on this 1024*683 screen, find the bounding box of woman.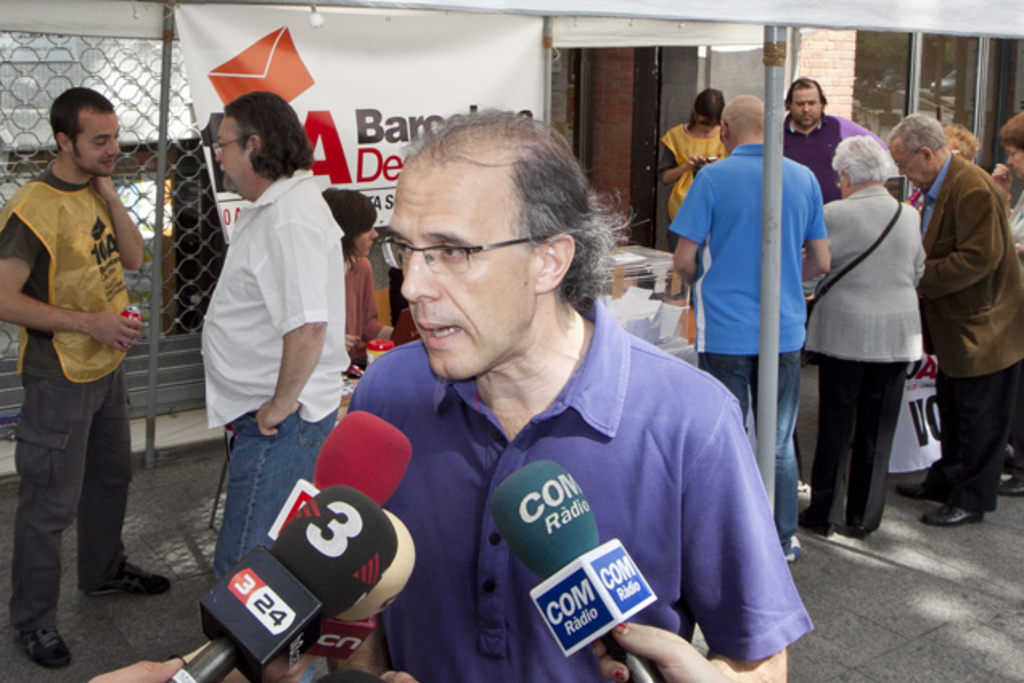
Bounding box: left=657, top=90, right=735, bottom=252.
